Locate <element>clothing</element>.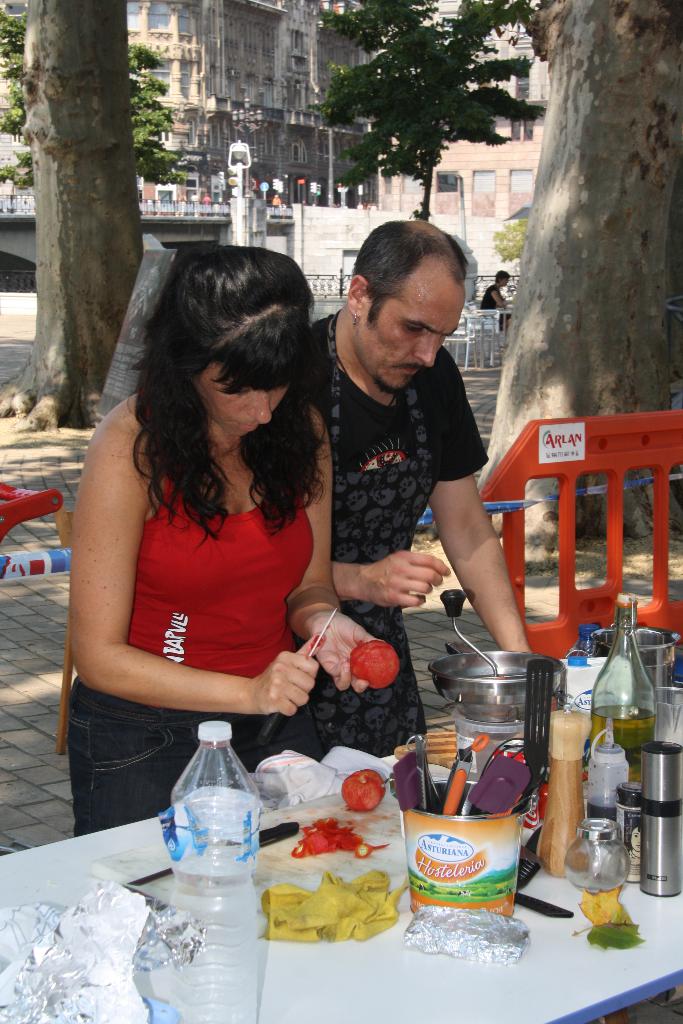
Bounding box: {"left": 473, "top": 285, "right": 508, "bottom": 335}.
